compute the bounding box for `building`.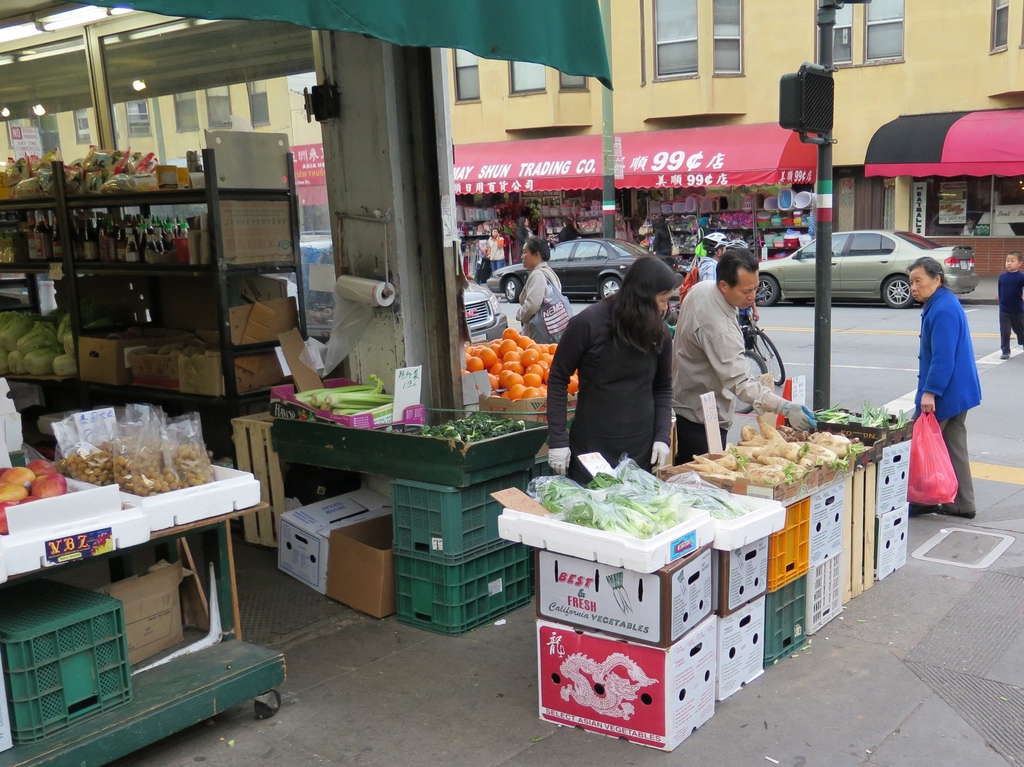
0:0:1023:292.
